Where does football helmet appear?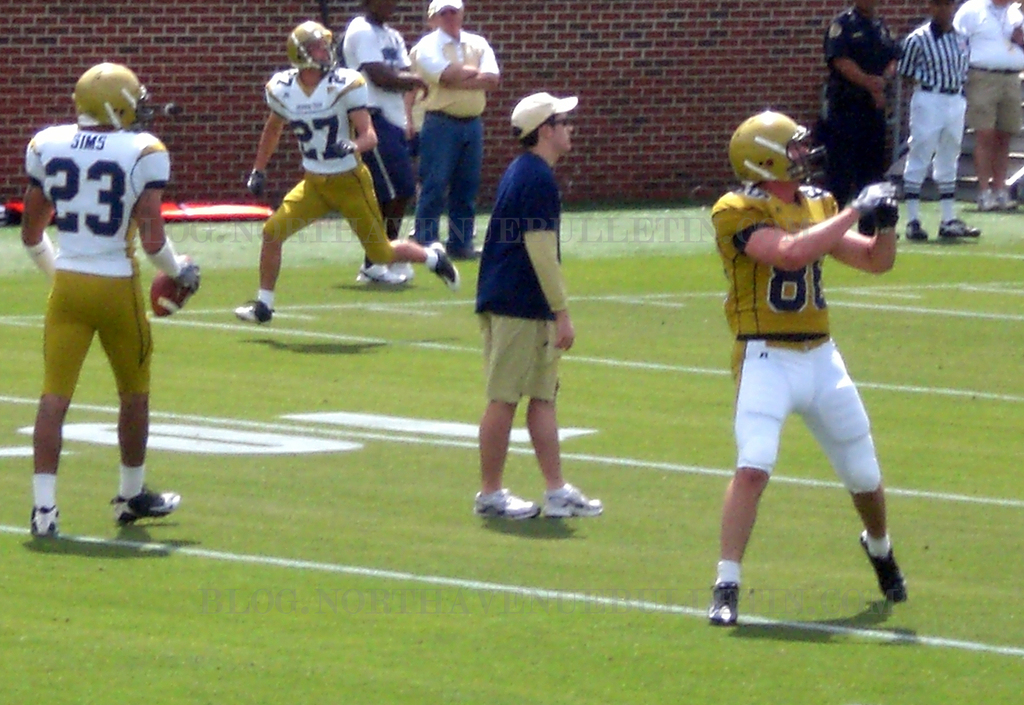
Appears at 284, 23, 346, 76.
